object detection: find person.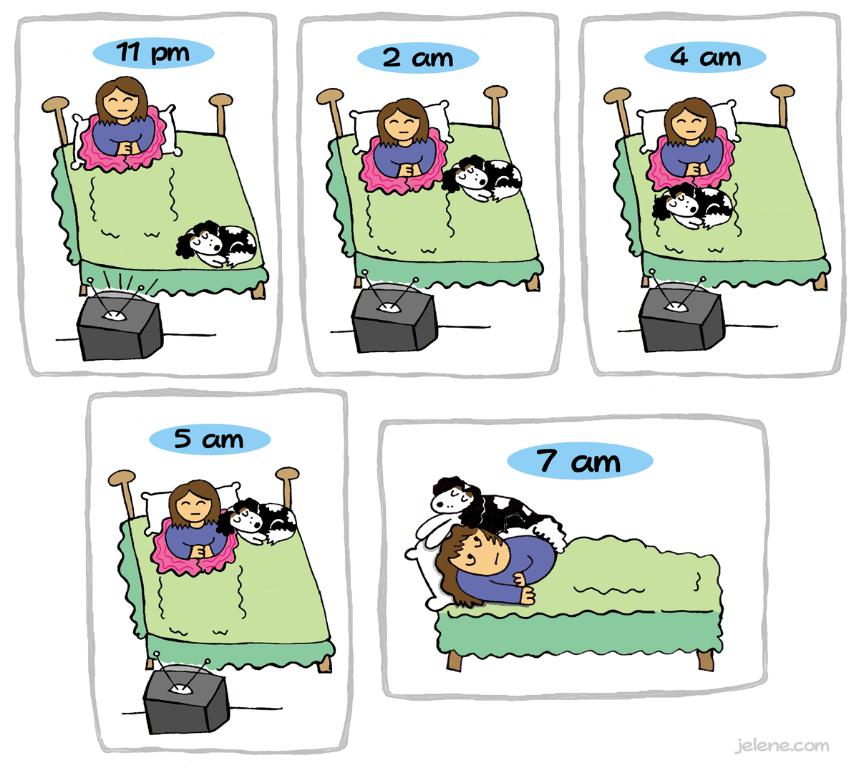
374 99 436 173.
